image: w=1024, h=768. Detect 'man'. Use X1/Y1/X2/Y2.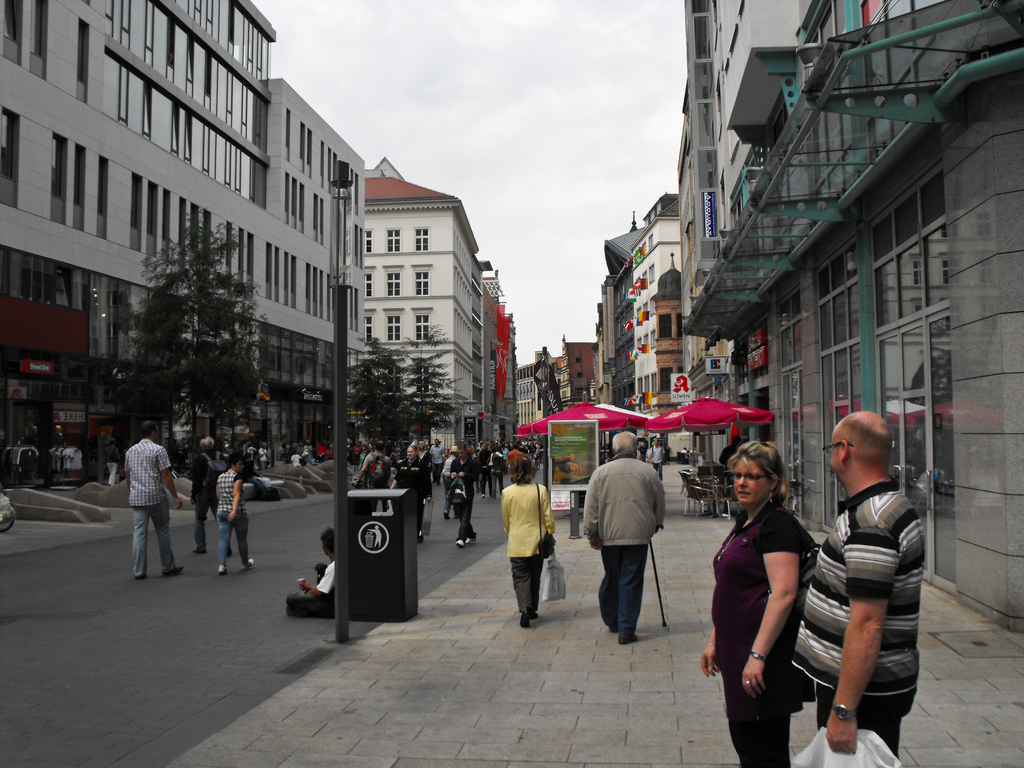
646/438/666/483.
